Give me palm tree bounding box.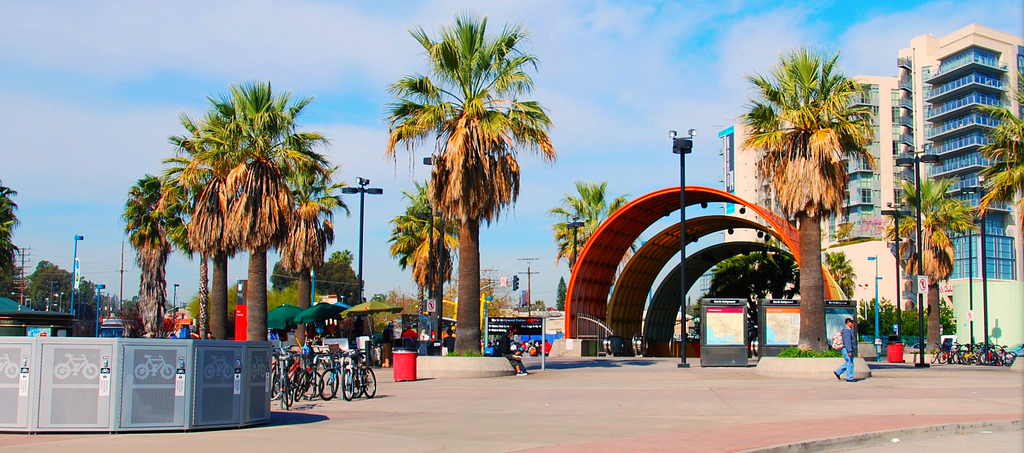
(125, 173, 217, 320).
